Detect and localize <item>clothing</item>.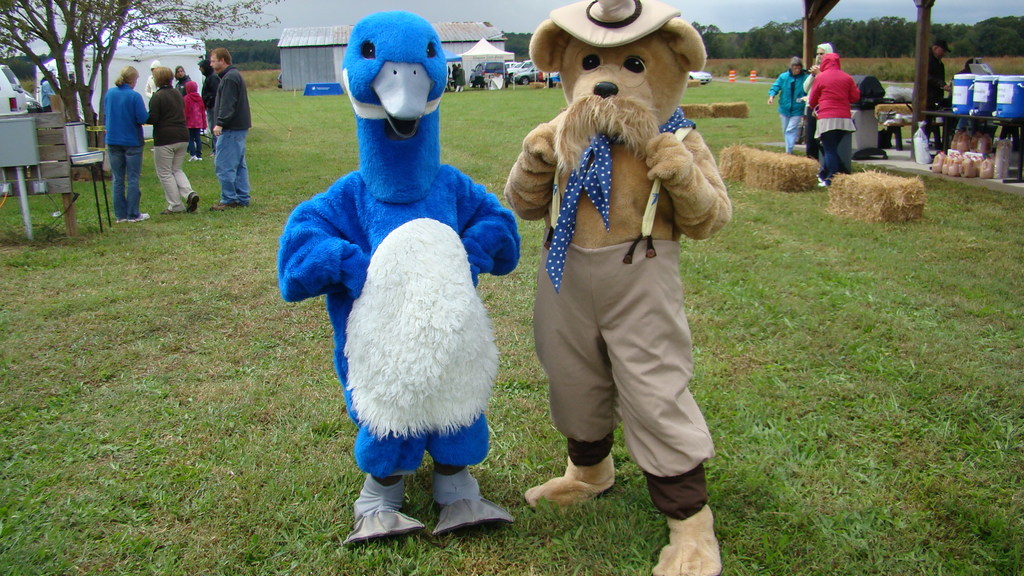
Localized at bbox=(801, 44, 833, 156).
